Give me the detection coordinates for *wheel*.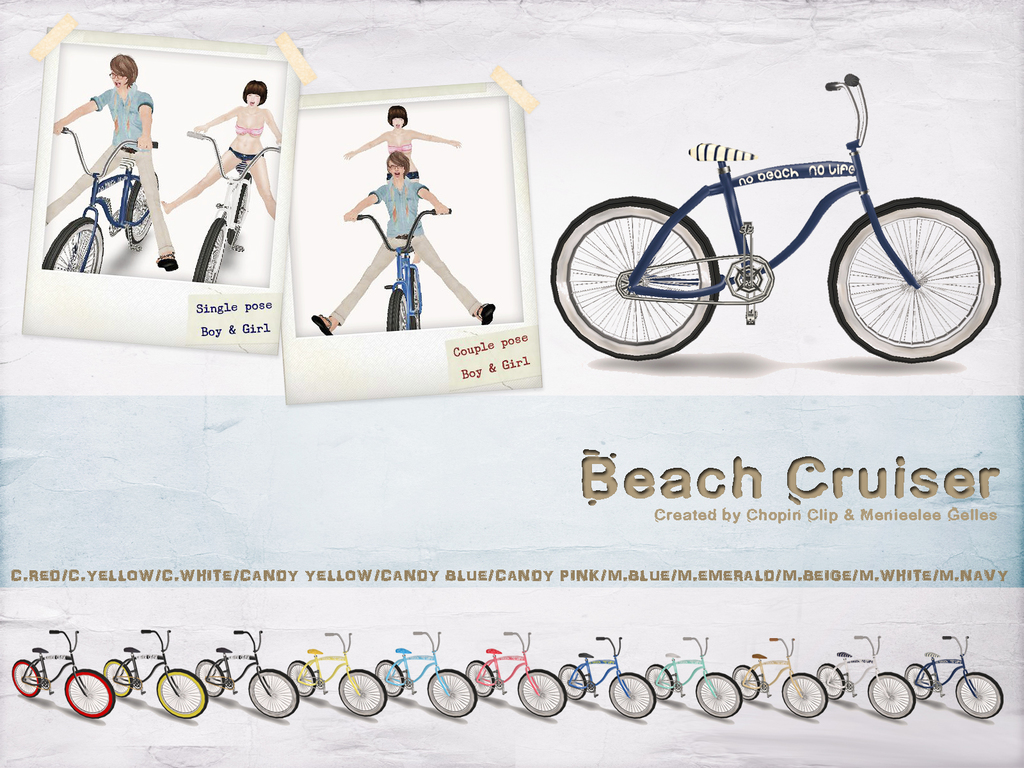
(x1=731, y1=662, x2=763, y2=701).
